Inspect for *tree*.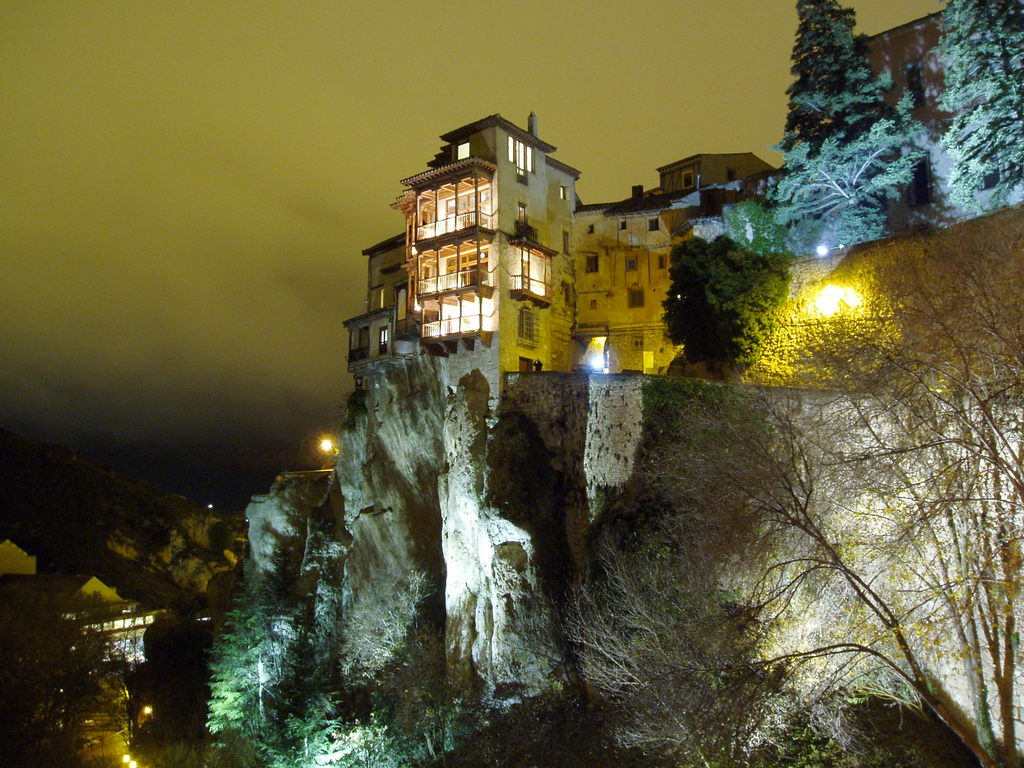
Inspection: 562/496/950/767.
